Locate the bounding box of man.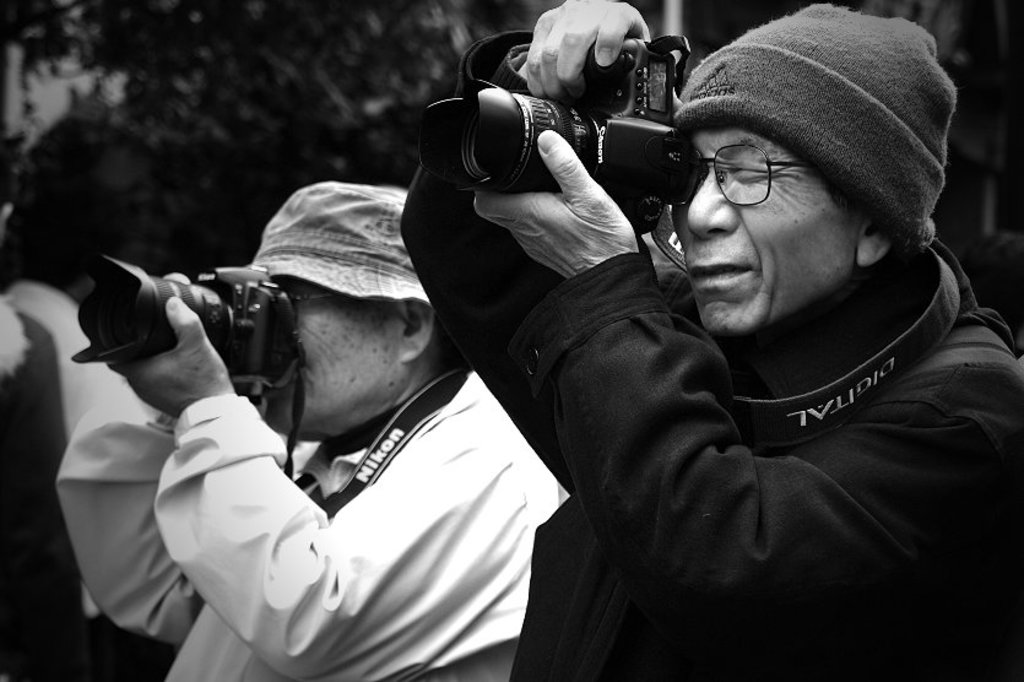
Bounding box: {"x1": 408, "y1": 0, "x2": 1023, "y2": 681}.
